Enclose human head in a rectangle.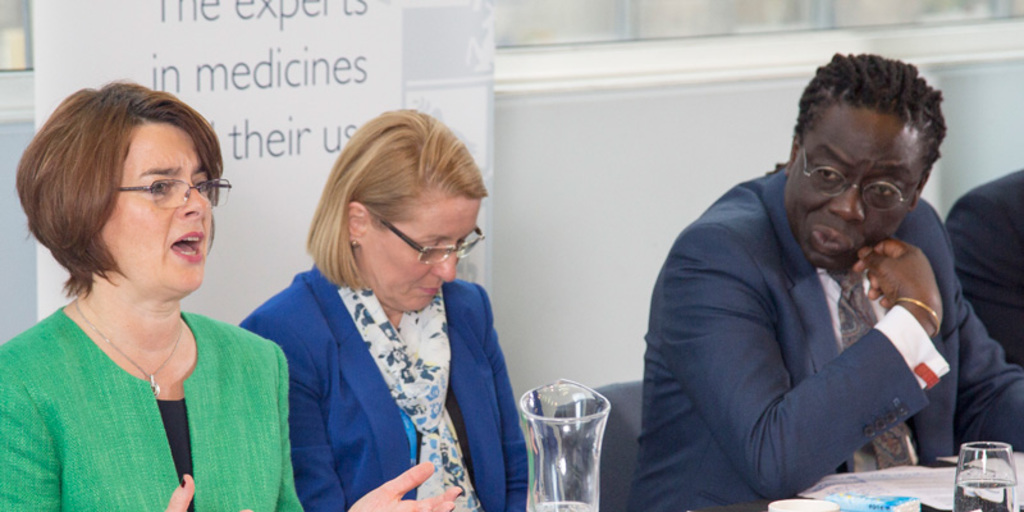
[325, 100, 492, 308].
